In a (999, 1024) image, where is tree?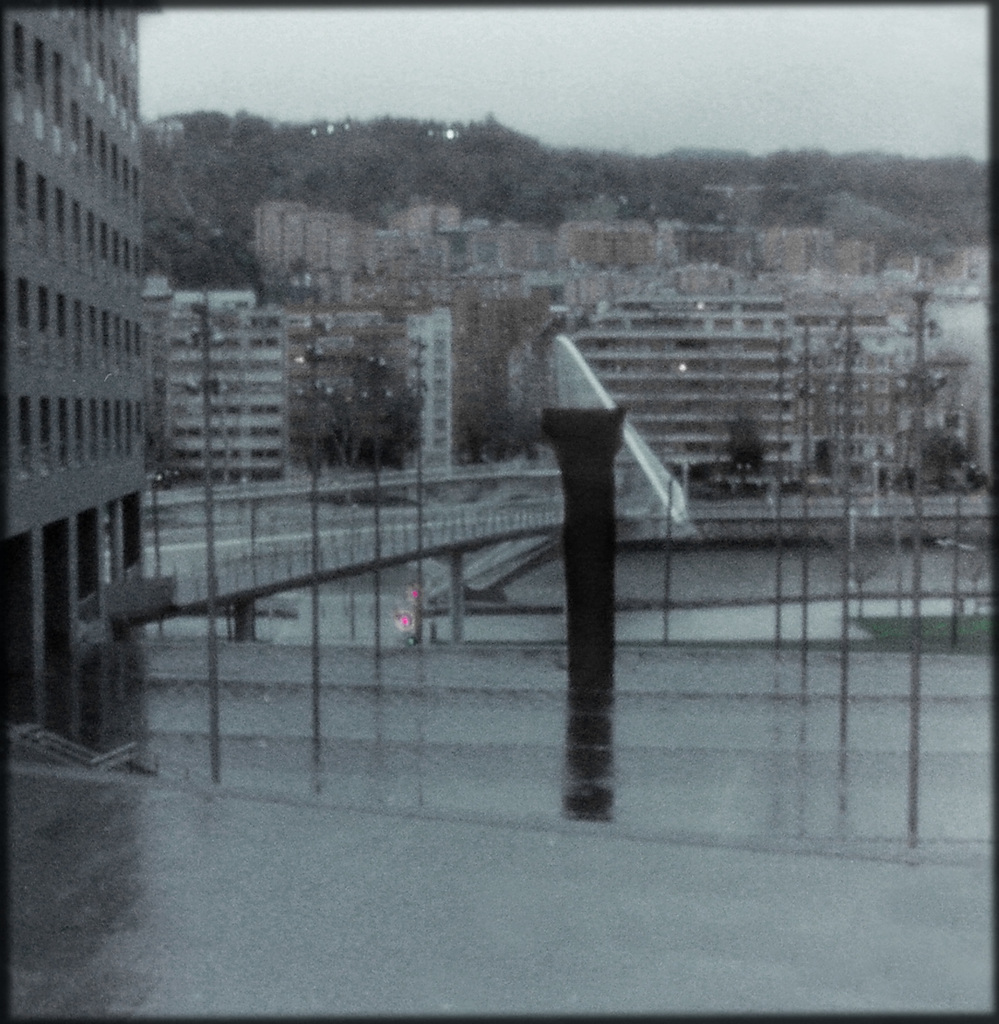
{"left": 158, "top": 203, "right": 280, "bottom": 333}.
